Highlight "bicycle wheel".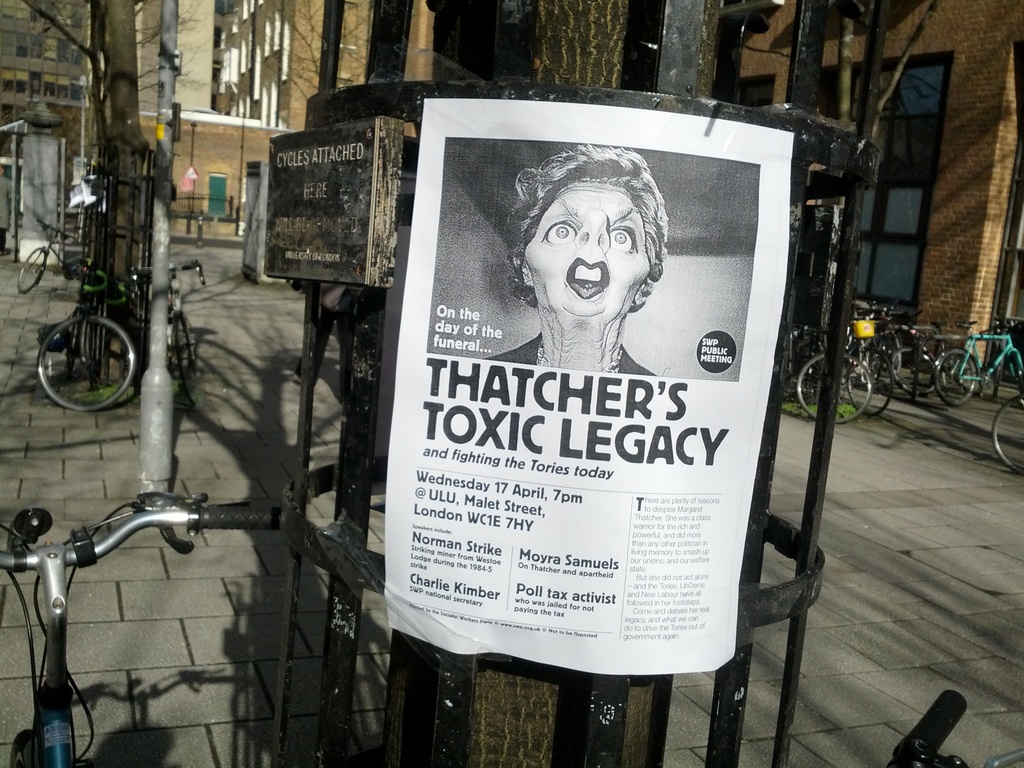
Highlighted region: BBox(890, 345, 943, 394).
